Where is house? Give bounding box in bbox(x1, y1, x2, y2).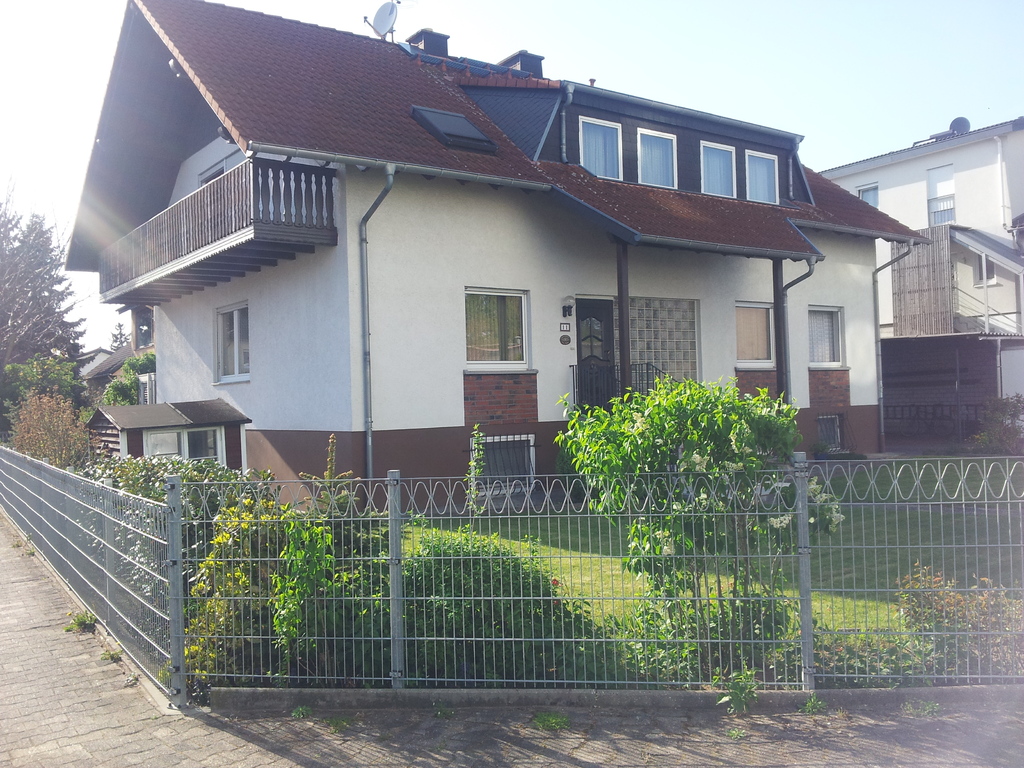
bbox(66, 0, 934, 519).
